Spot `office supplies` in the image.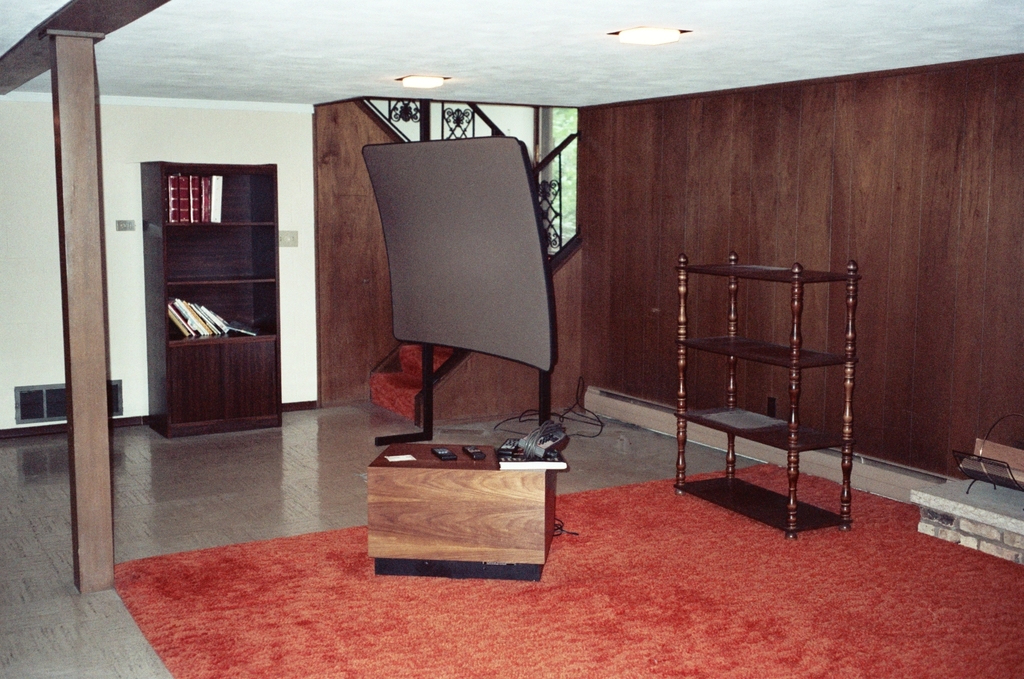
`office supplies` found at pyautogui.locateOnScreen(674, 251, 851, 530).
